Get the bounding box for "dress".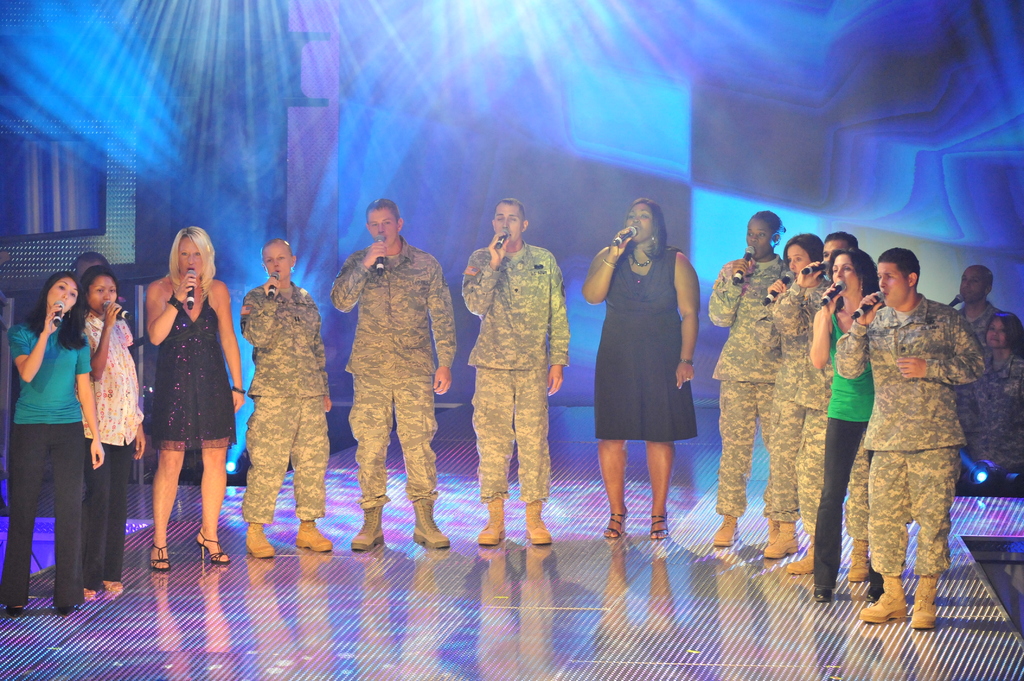
148, 284, 237, 450.
